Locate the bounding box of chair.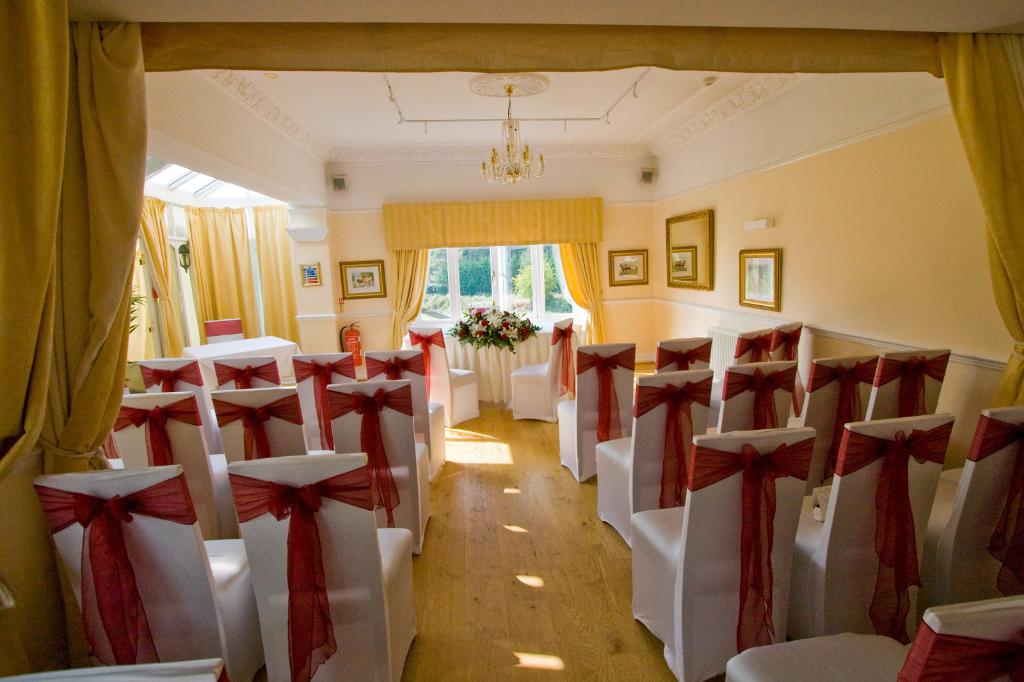
Bounding box: 655, 335, 719, 372.
